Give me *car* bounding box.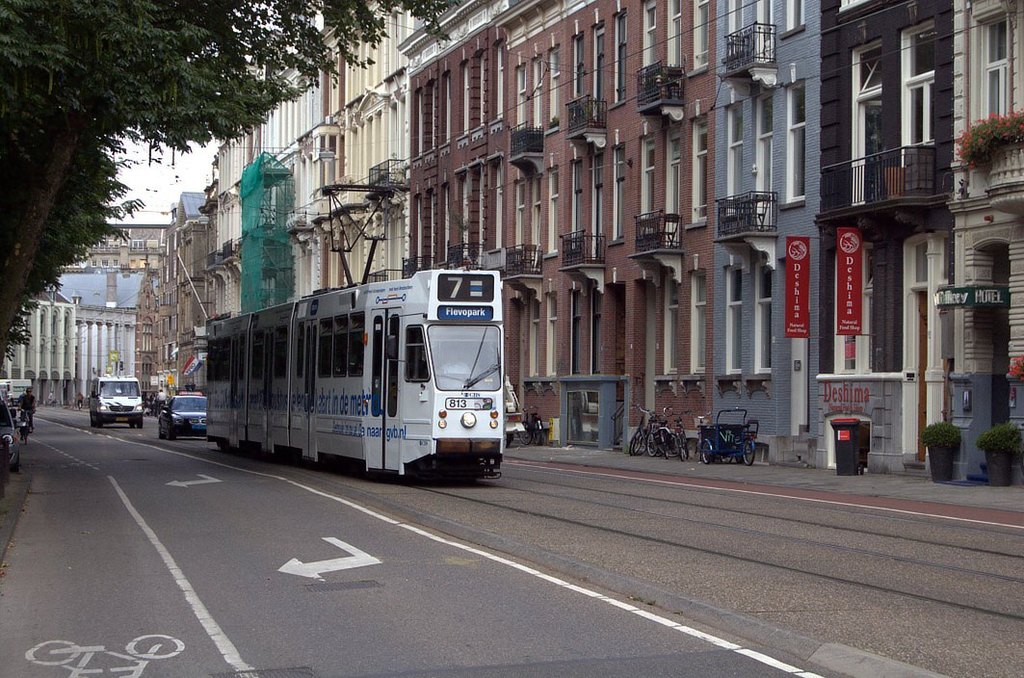
[left=0, top=397, right=27, bottom=483].
